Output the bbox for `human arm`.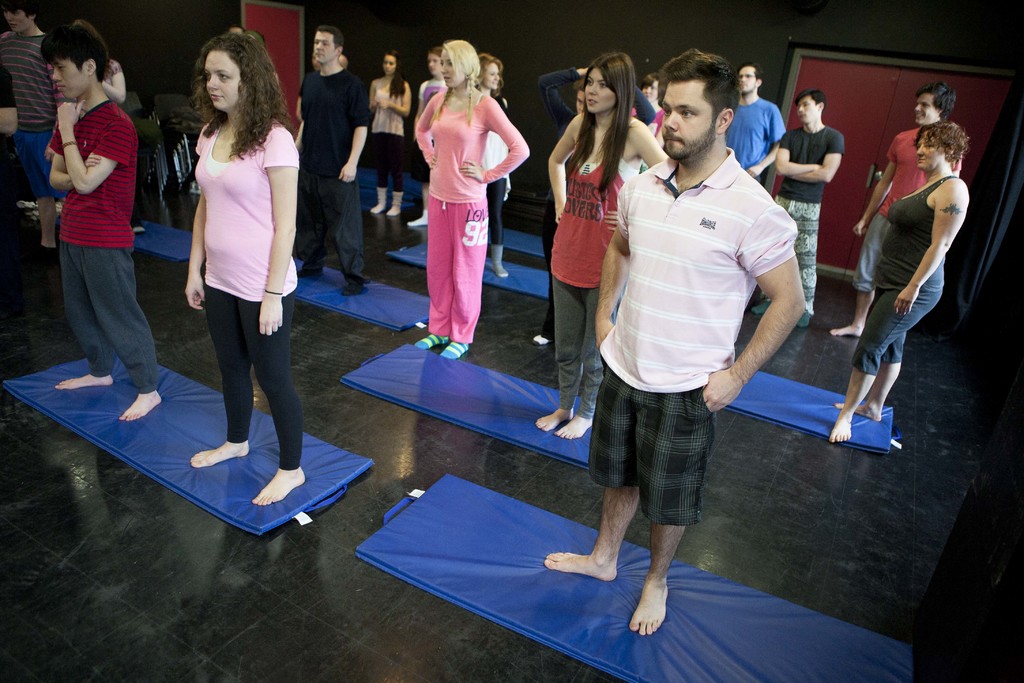
0/47/20/136.
